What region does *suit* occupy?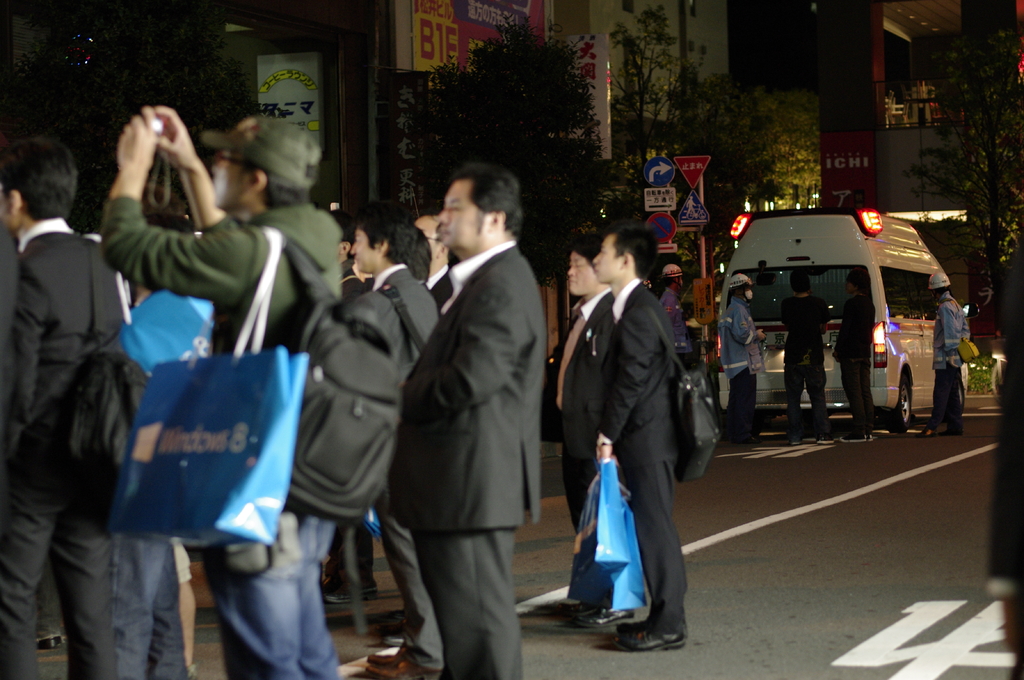
x1=8 y1=130 x2=158 y2=676.
